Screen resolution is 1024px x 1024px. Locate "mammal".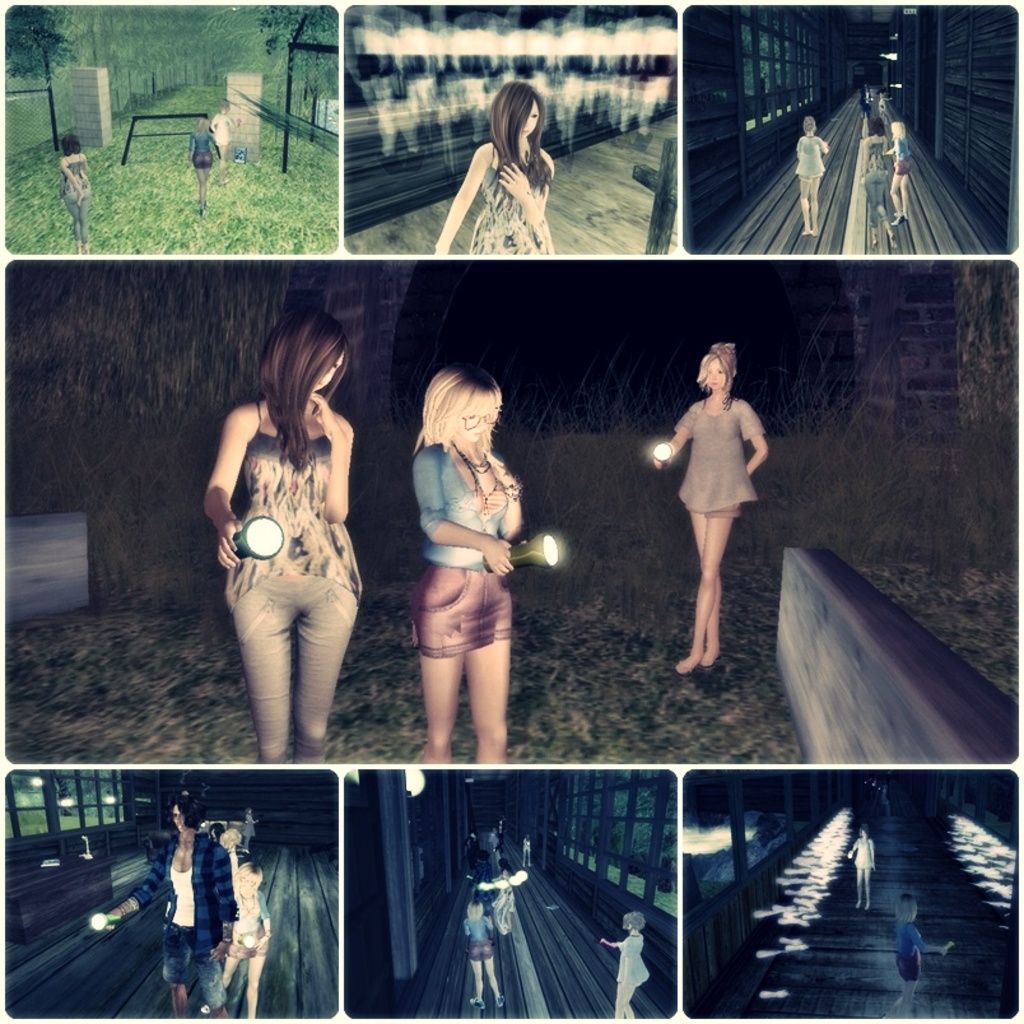
box=[220, 834, 242, 954].
